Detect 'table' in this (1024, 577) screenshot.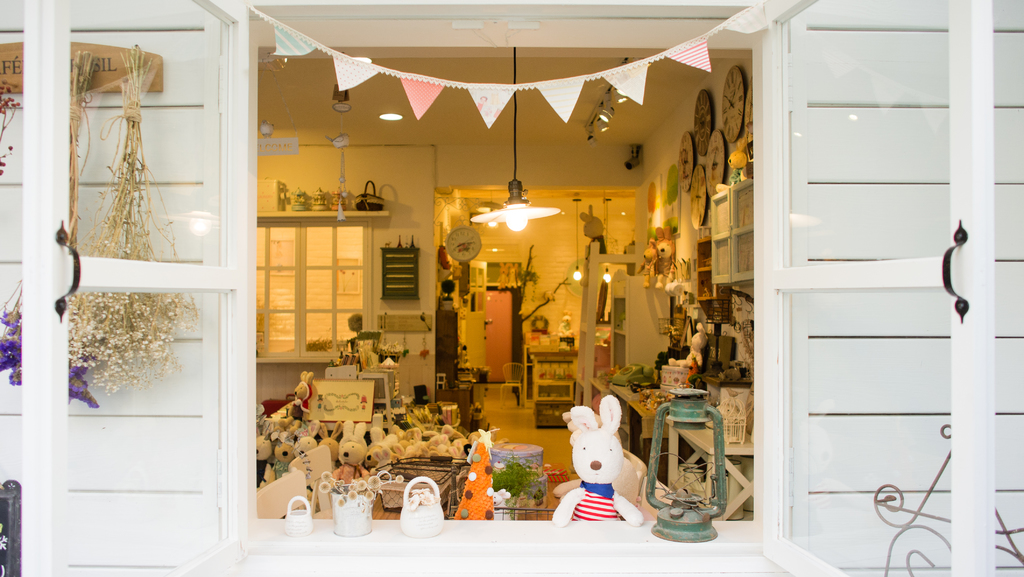
Detection: bbox=(517, 338, 582, 432).
